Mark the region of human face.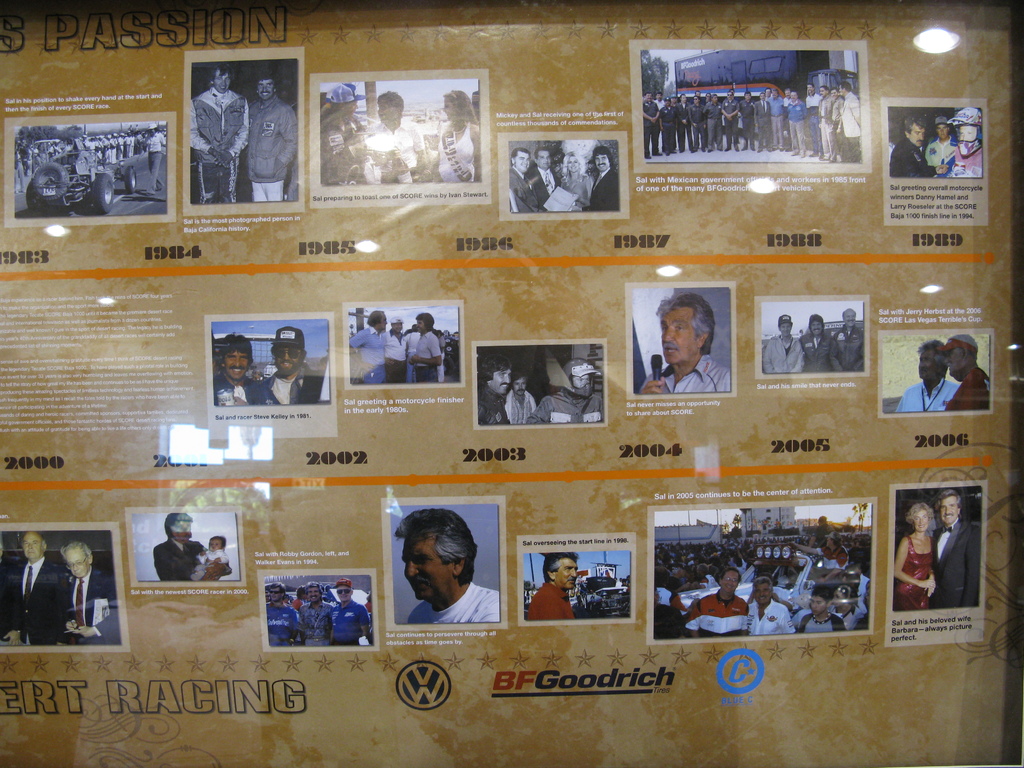
Region: 274 342 300 378.
